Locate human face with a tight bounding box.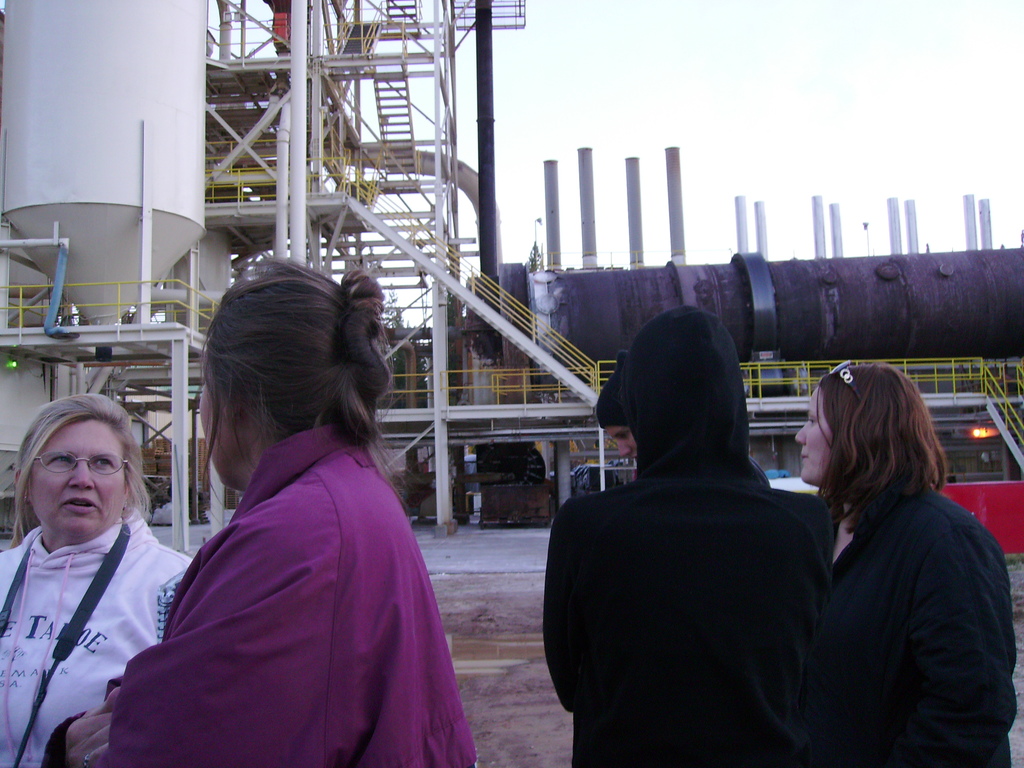
x1=792, y1=388, x2=832, y2=485.
